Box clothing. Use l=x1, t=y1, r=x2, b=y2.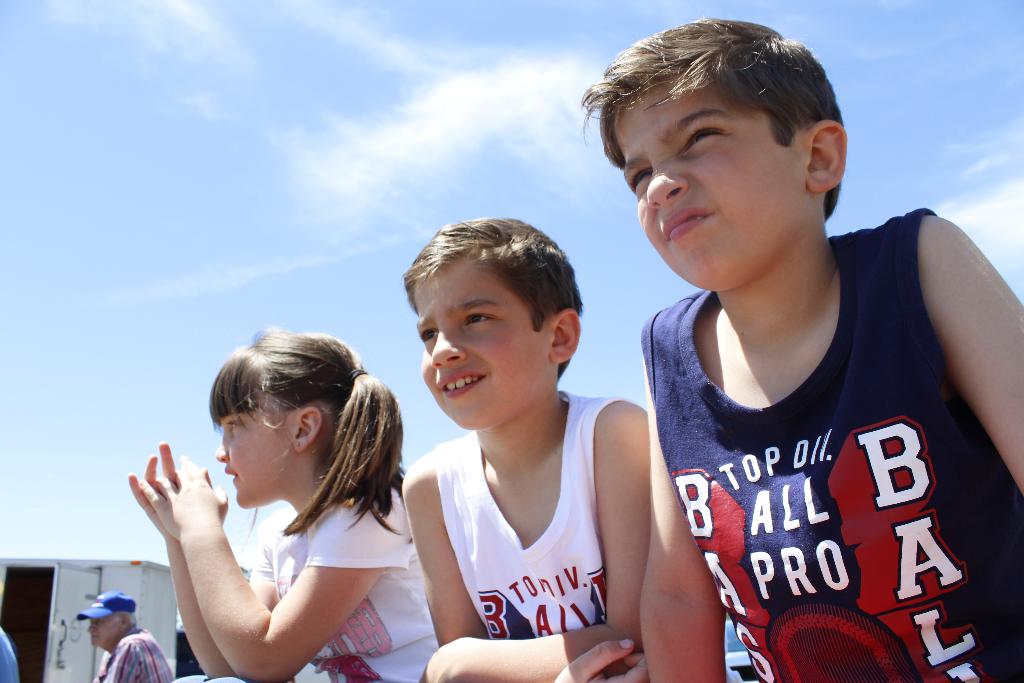
l=94, t=619, r=184, b=682.
